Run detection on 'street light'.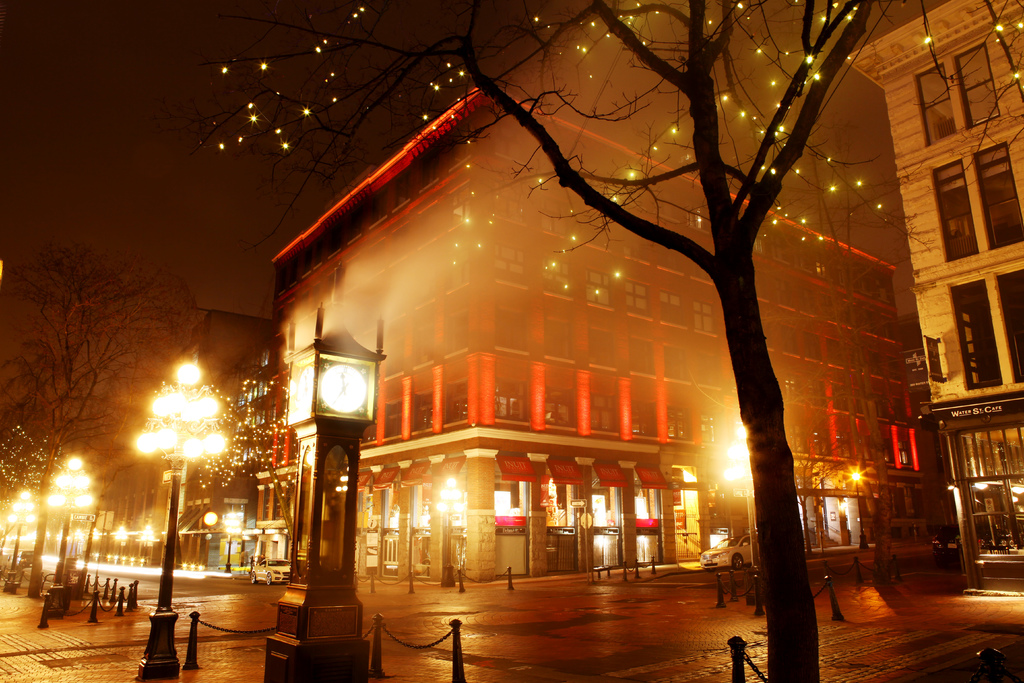
Result: (136,520,155,563).
